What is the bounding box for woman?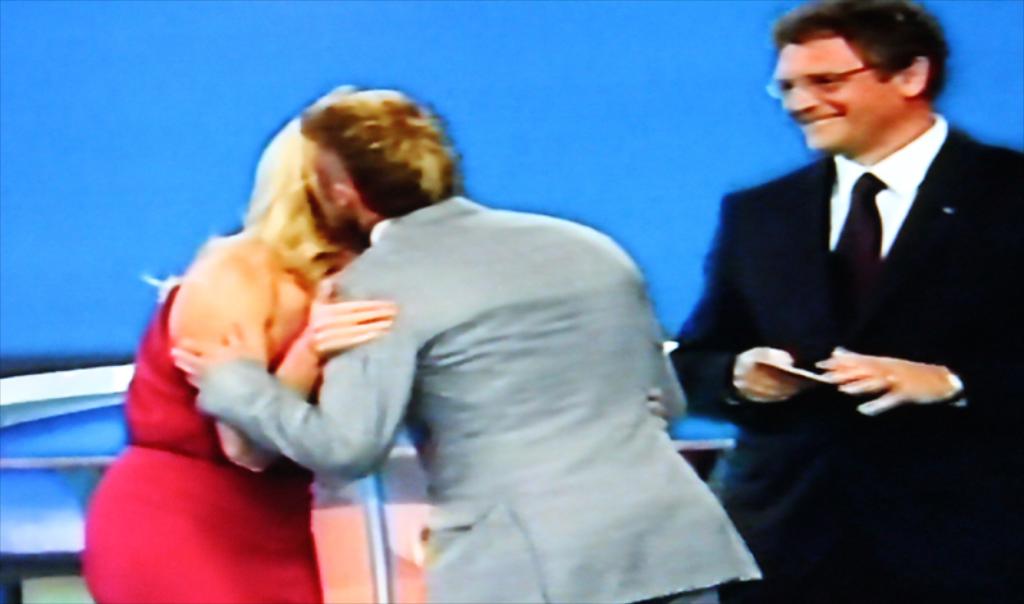
76, 84, 399, 603.
